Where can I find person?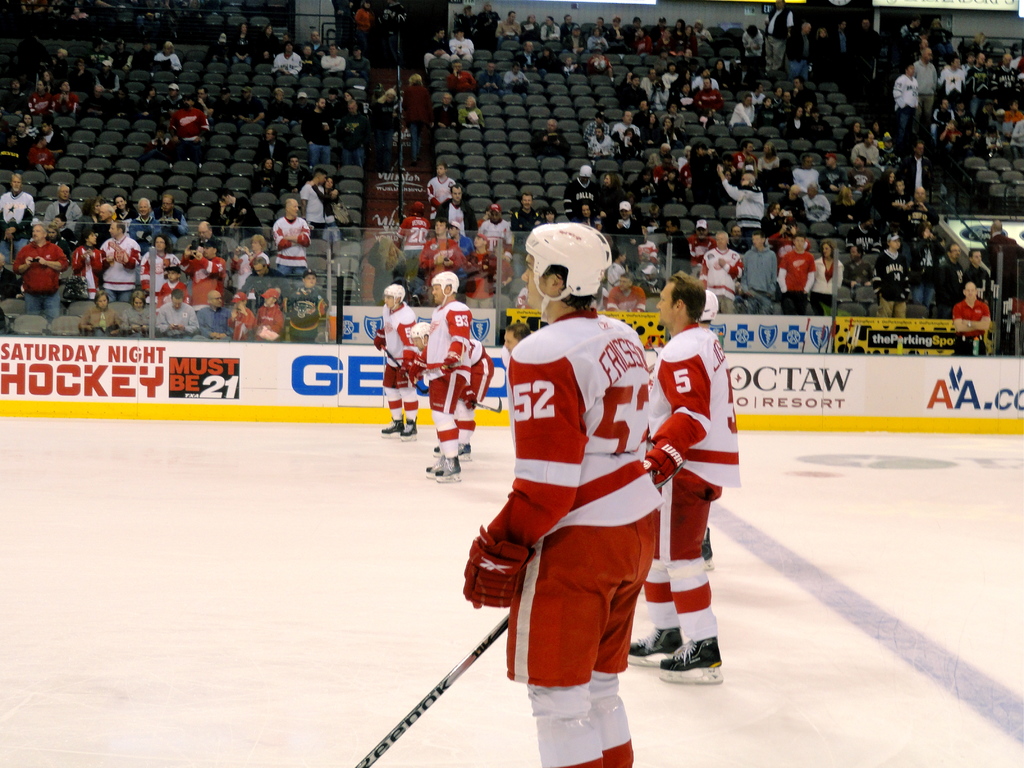
You can find it at select_region(558, 14, 574, 40).
